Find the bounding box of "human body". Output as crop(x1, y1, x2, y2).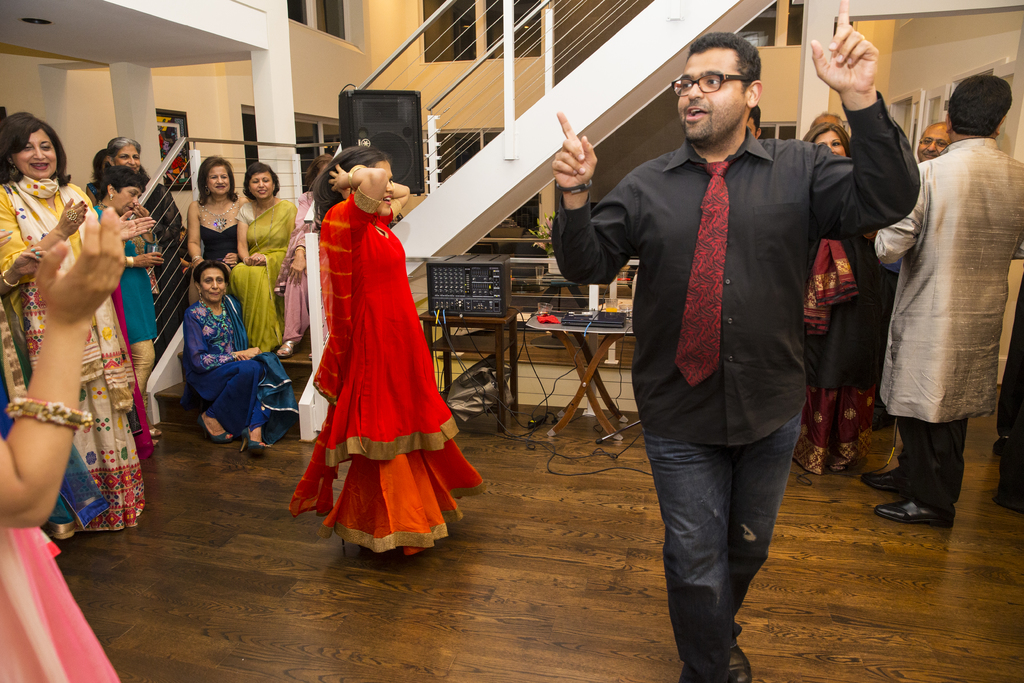
crop(229, 194, 296, 349).
